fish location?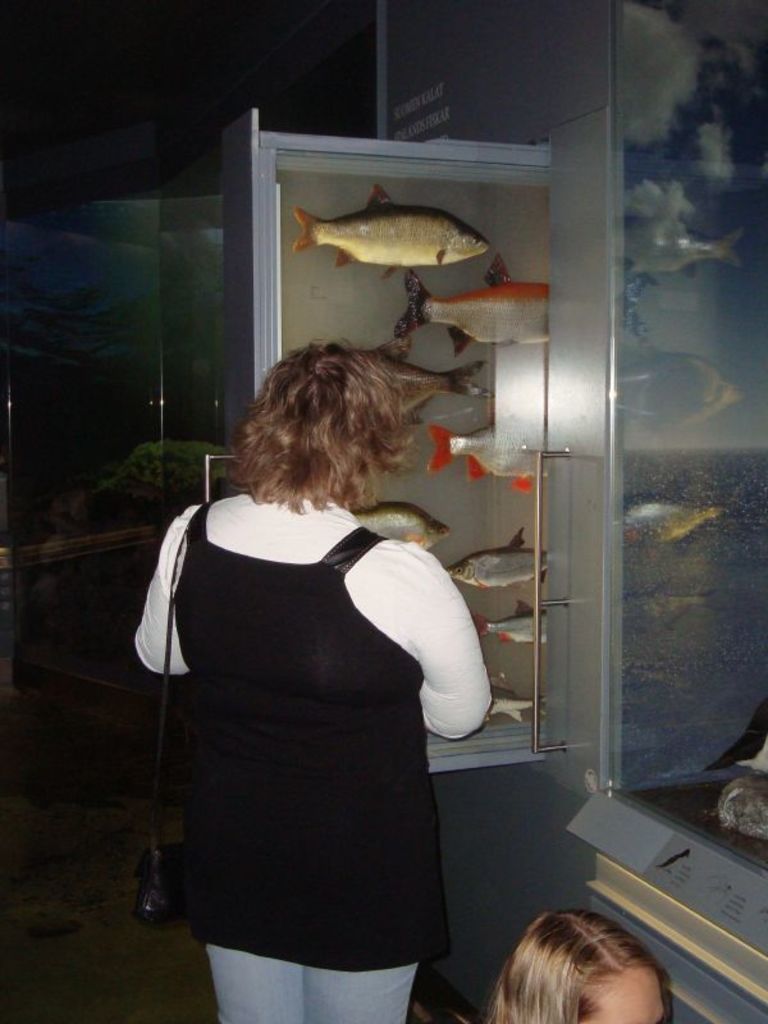
<bbox>448, 524, 544, 585</bbox>
